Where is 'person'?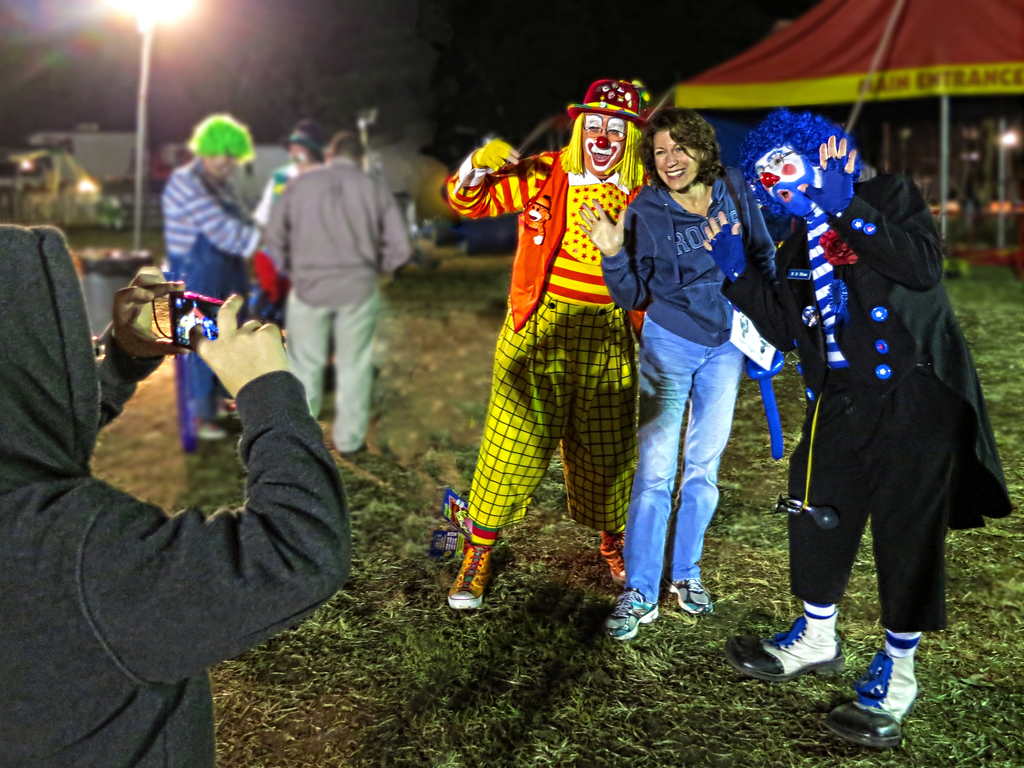
detection(459, 61, 653, 618).
